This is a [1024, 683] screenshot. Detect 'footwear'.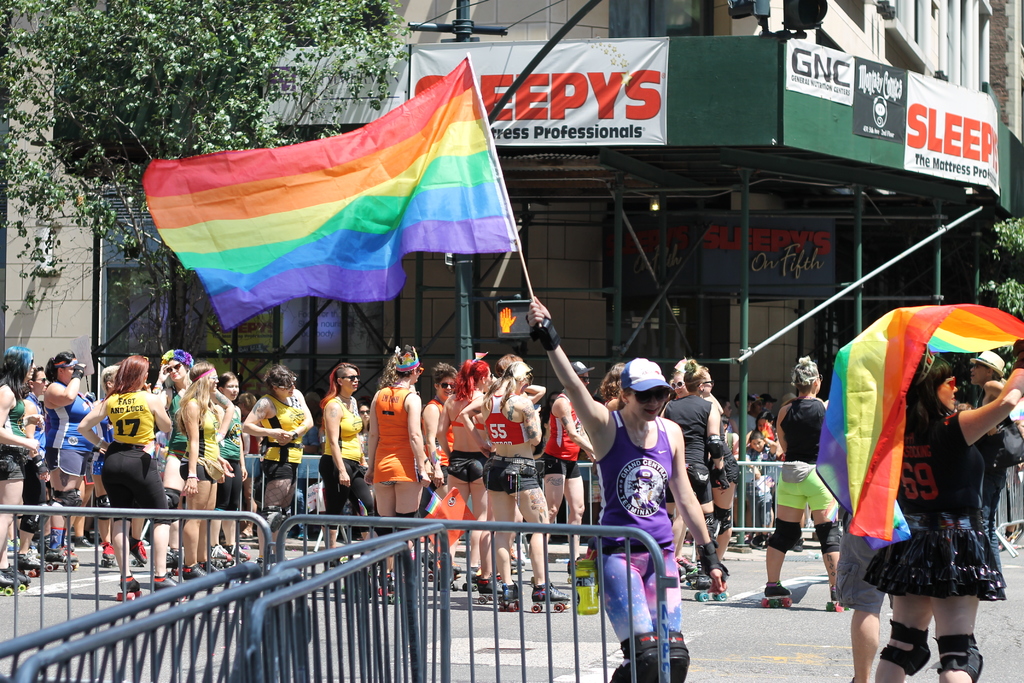
box=[211, 542, 232, 563].
